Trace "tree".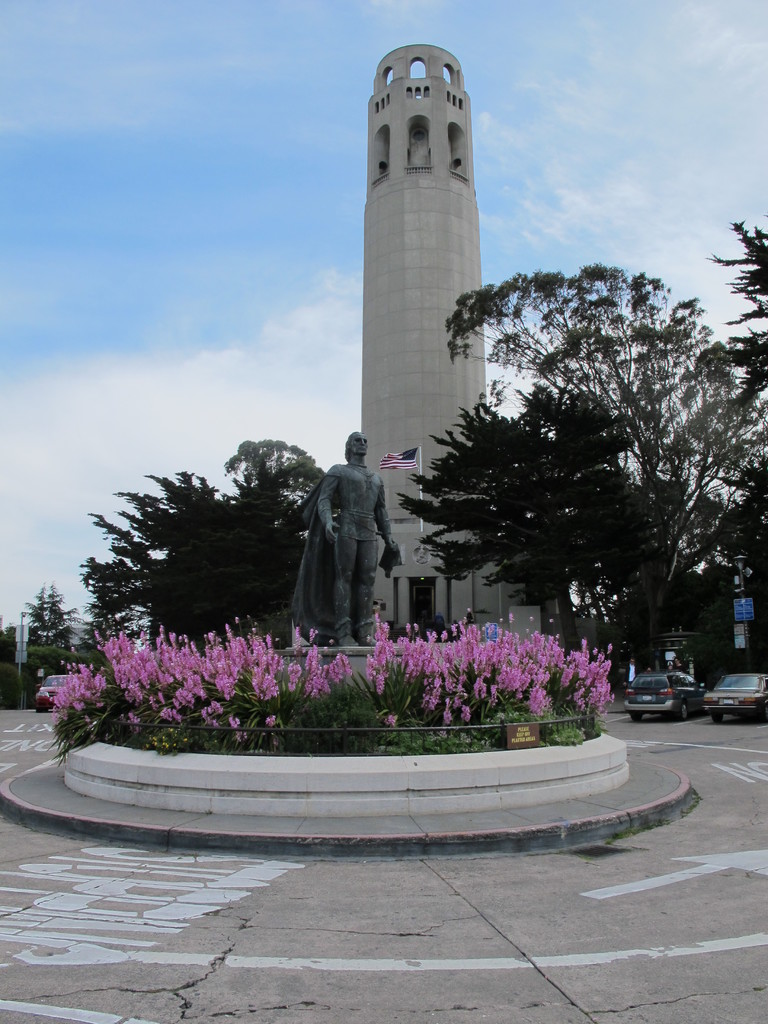
Traced to 708:221:767:420.
